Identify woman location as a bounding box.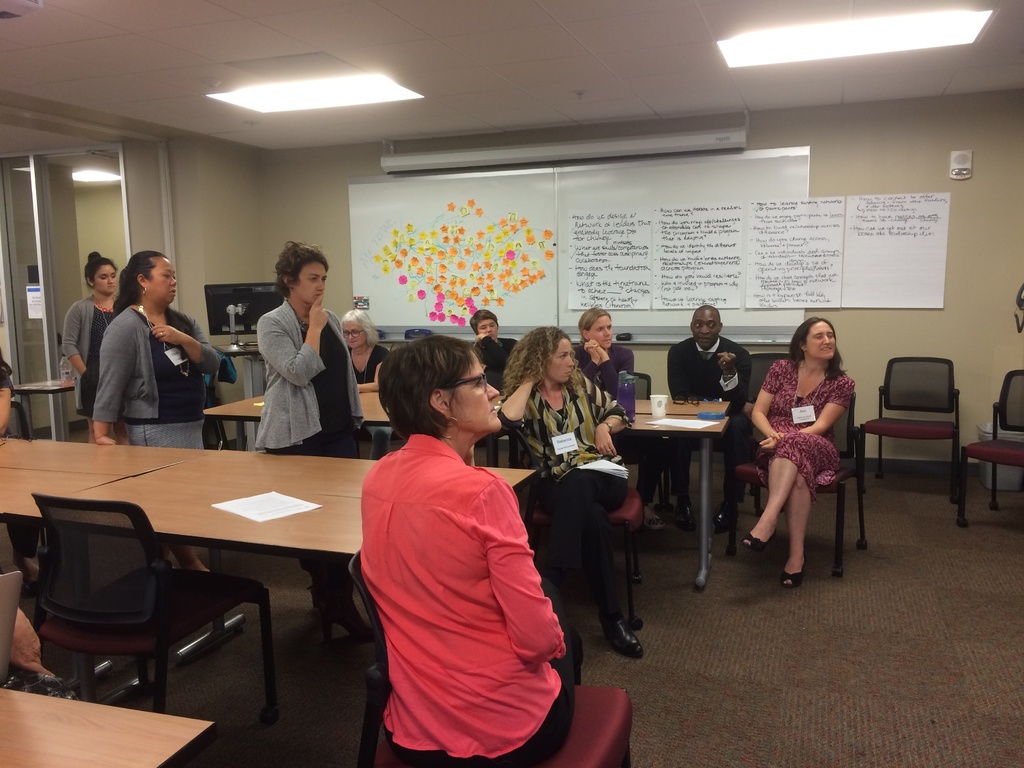
pyautogui.locateOnScreen(358, 340, 584, 767).
